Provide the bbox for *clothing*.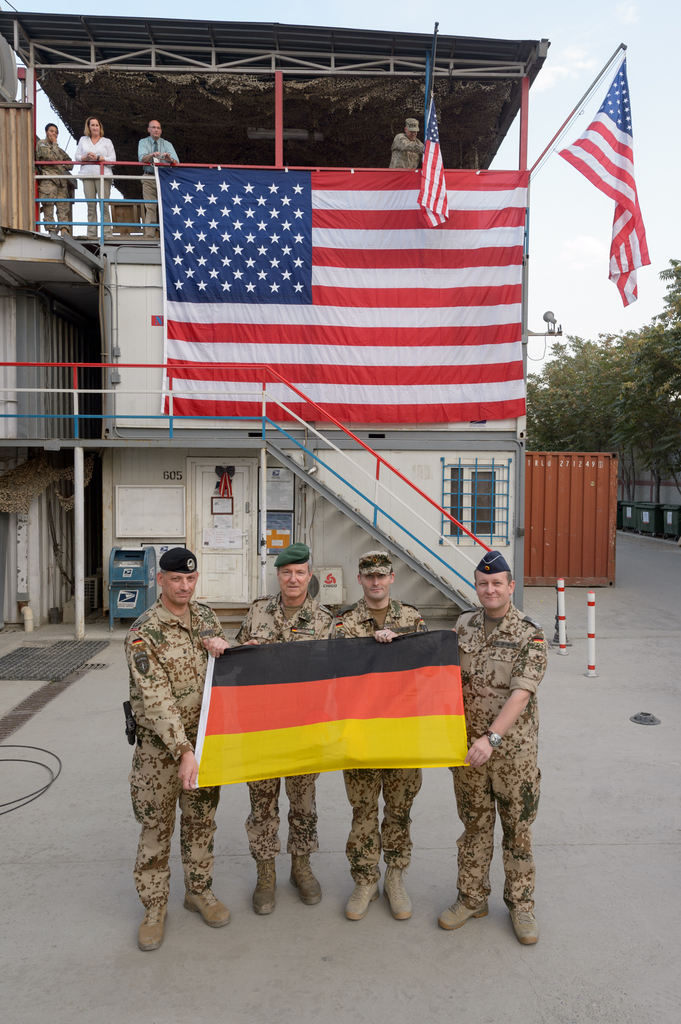
(383,118,426,179).
